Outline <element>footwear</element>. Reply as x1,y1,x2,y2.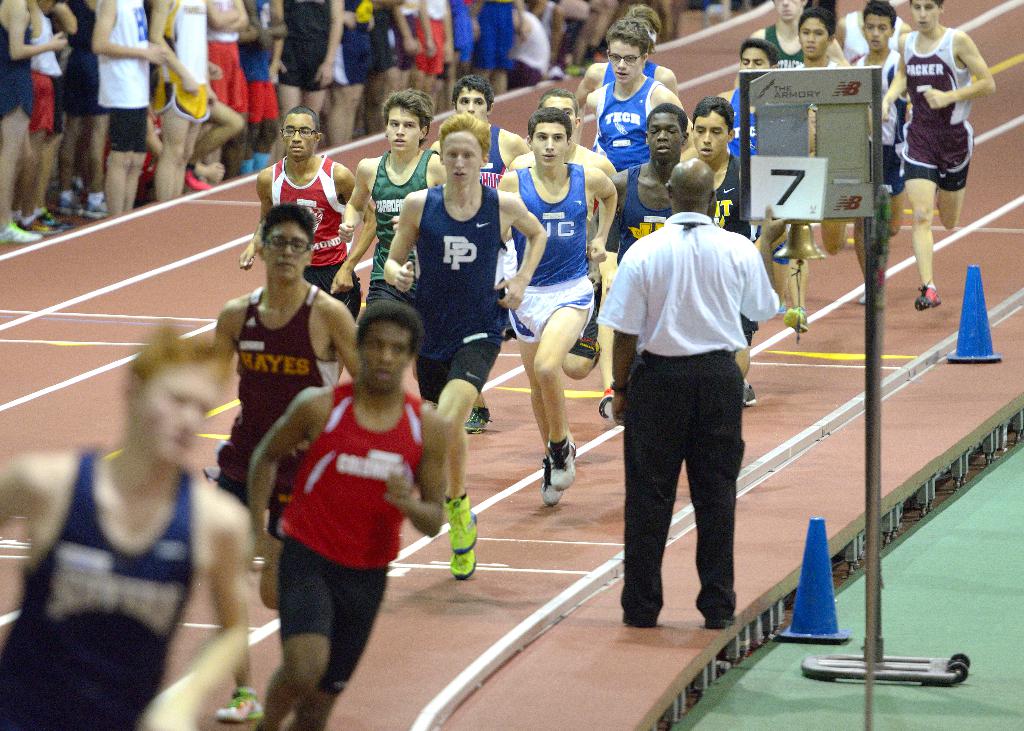
185,170,210,196.
